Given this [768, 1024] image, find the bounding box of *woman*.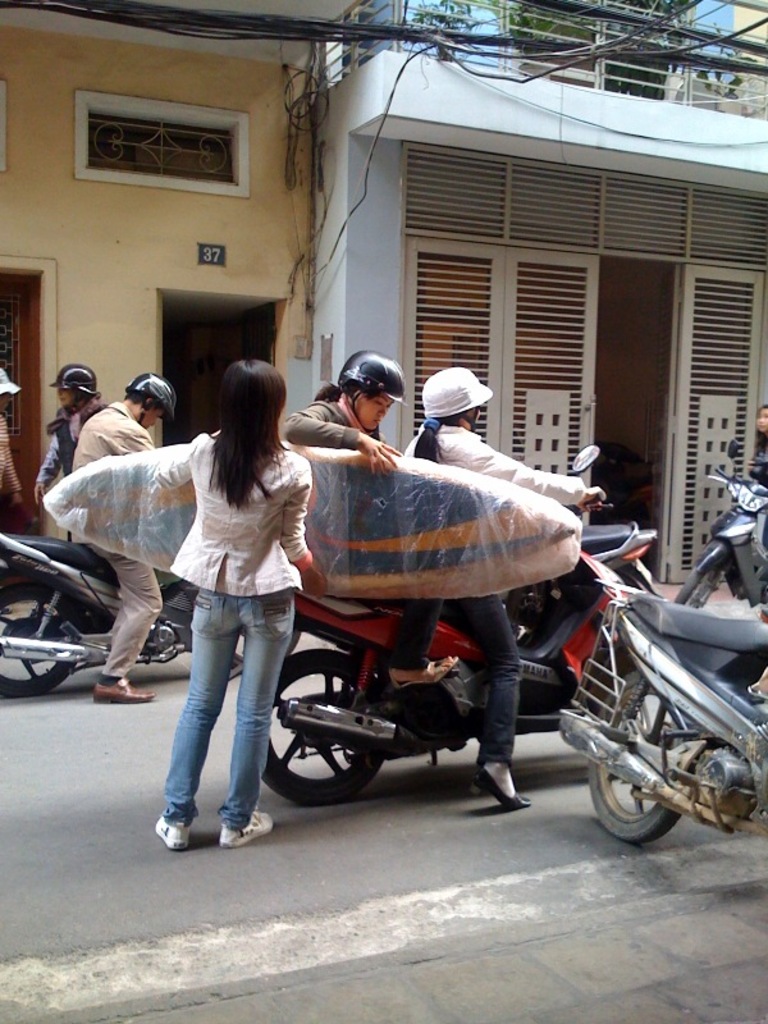
select_region(279, 347, 463, 694).
